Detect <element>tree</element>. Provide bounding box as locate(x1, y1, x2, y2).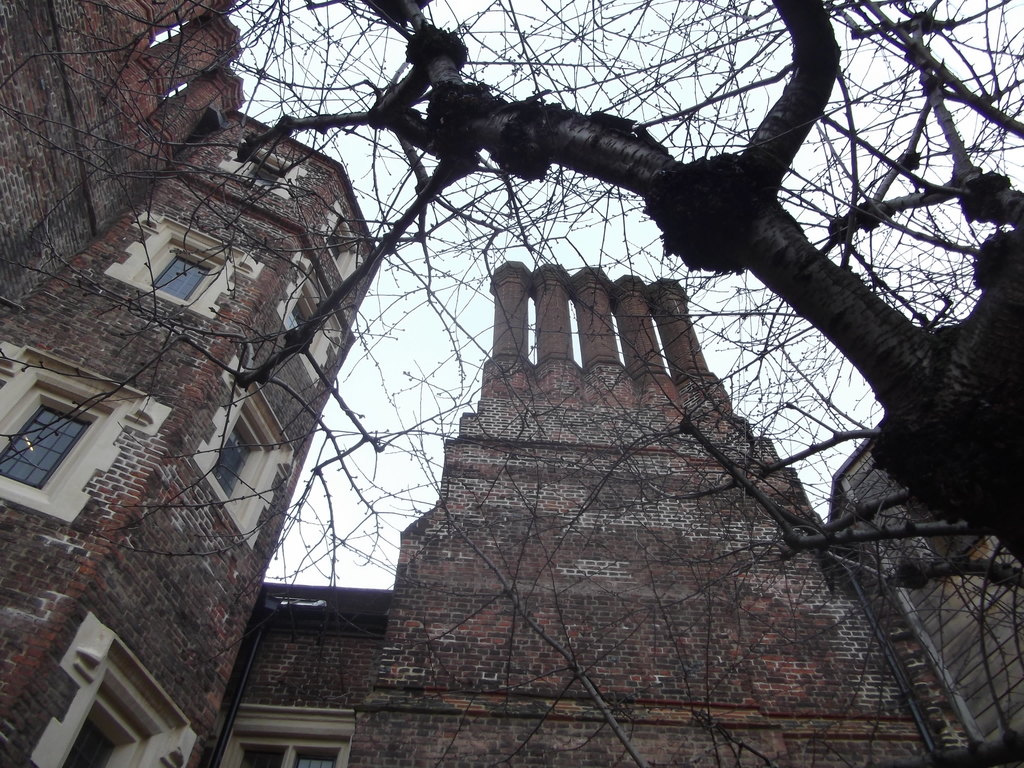
locate(33, 6, 1023, 723).
